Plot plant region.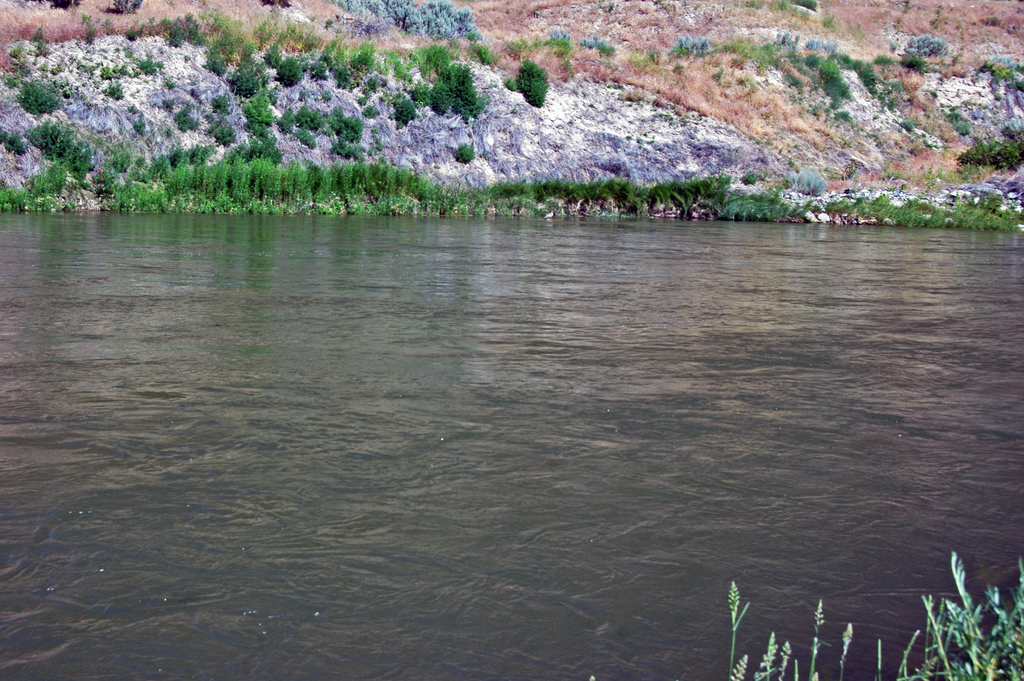
Plotted at 820 39 844 55.
